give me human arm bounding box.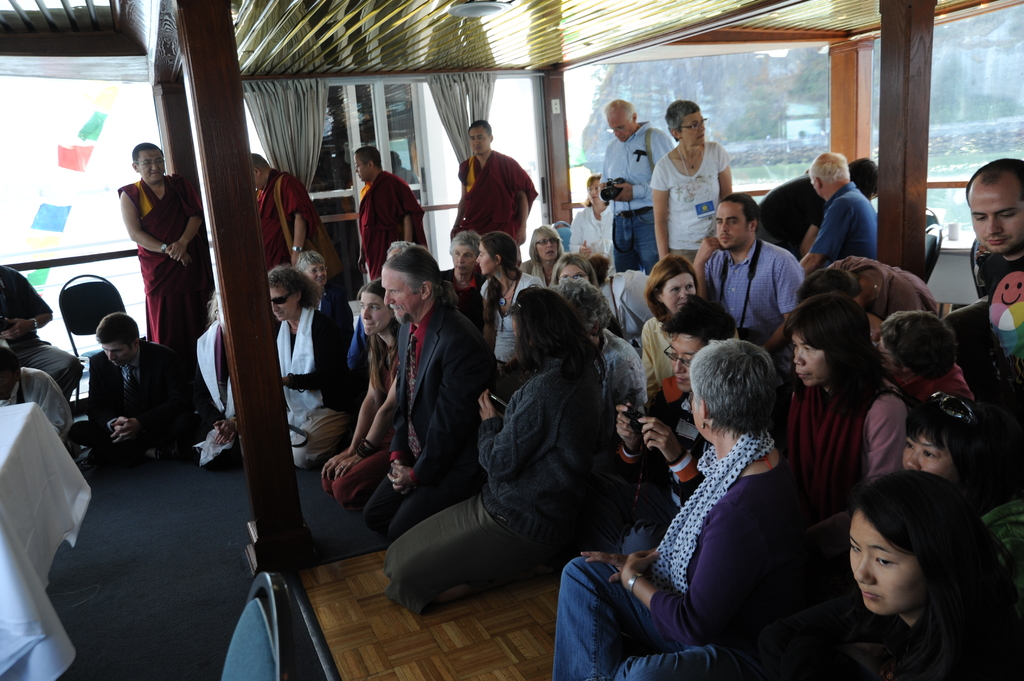
detection(279, 172, 312, 268).
